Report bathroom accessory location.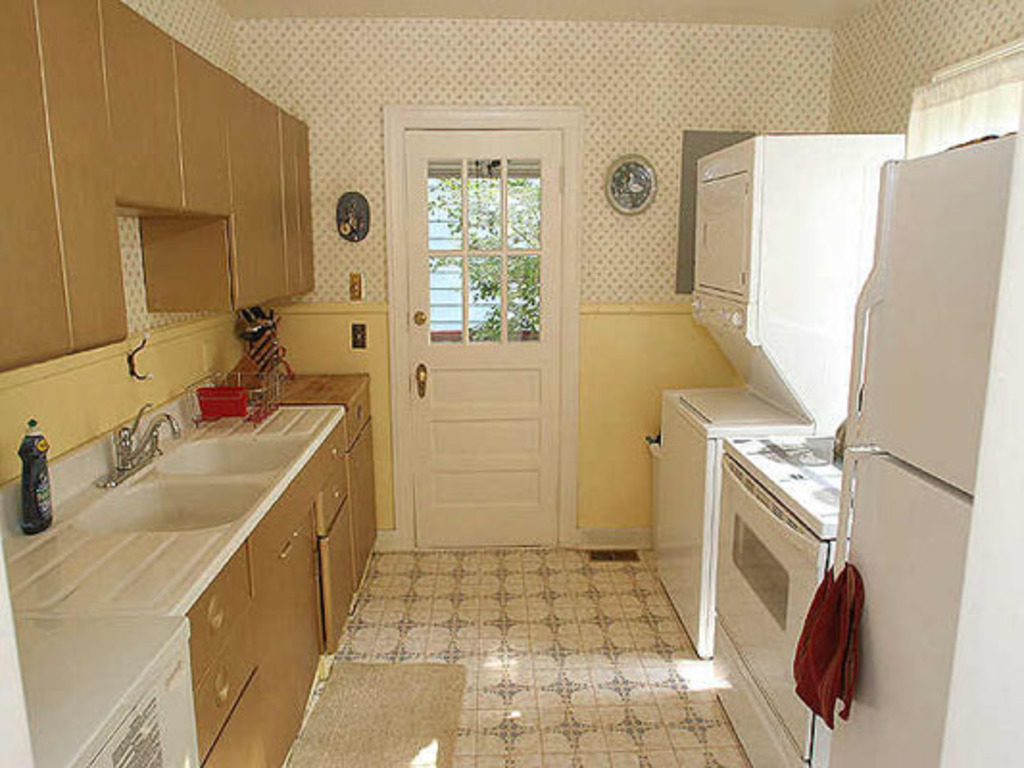
Report: {"x1": 106, "y1": 403, "x2": 188, "y2": 484}.
